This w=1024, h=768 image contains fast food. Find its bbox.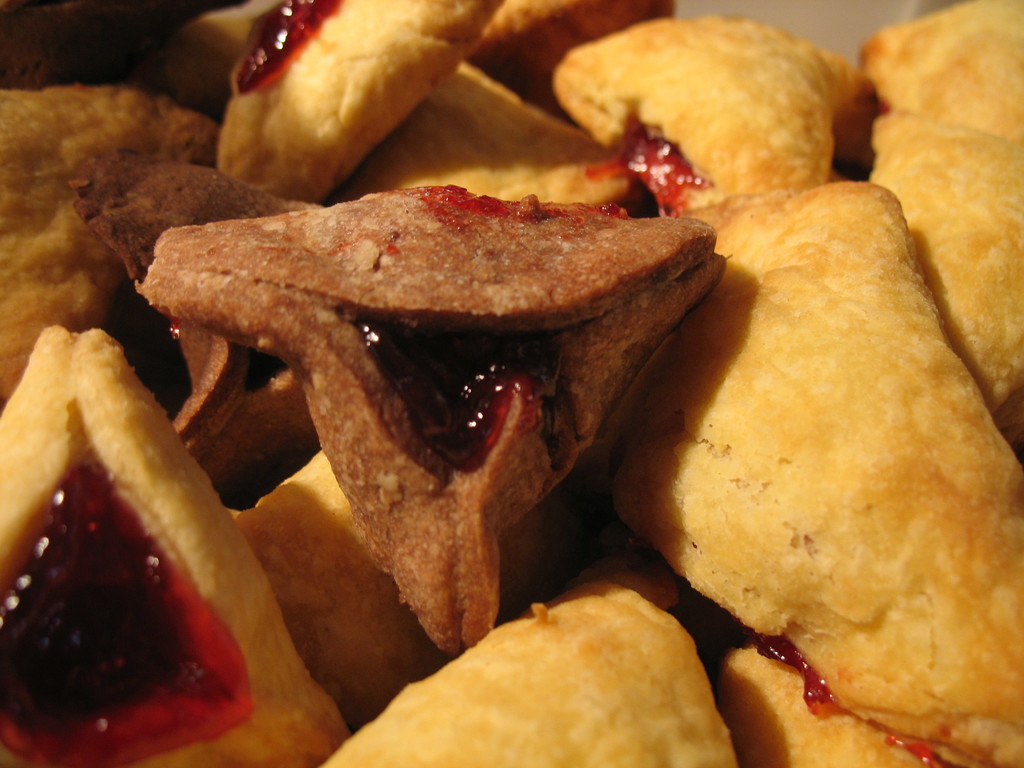
<bbox>0, 90, 213, 409</bbox>.
